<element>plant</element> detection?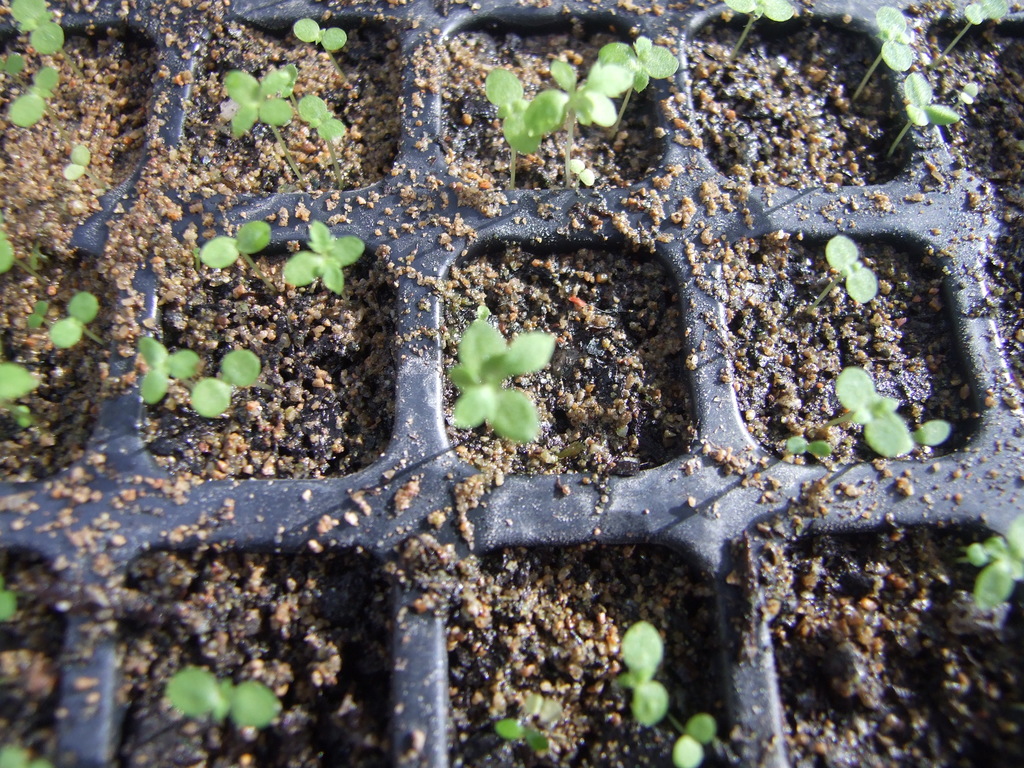
(950, 84, 977, 120)
